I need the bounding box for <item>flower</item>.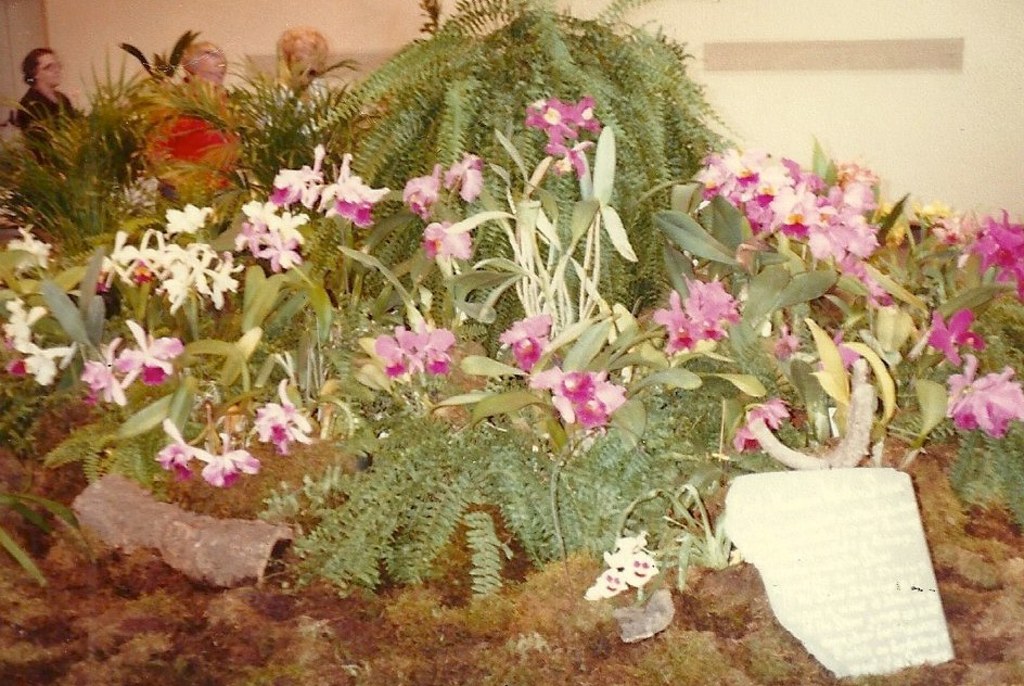
Here it is: <region>150, 417, 222, 477</region>.
